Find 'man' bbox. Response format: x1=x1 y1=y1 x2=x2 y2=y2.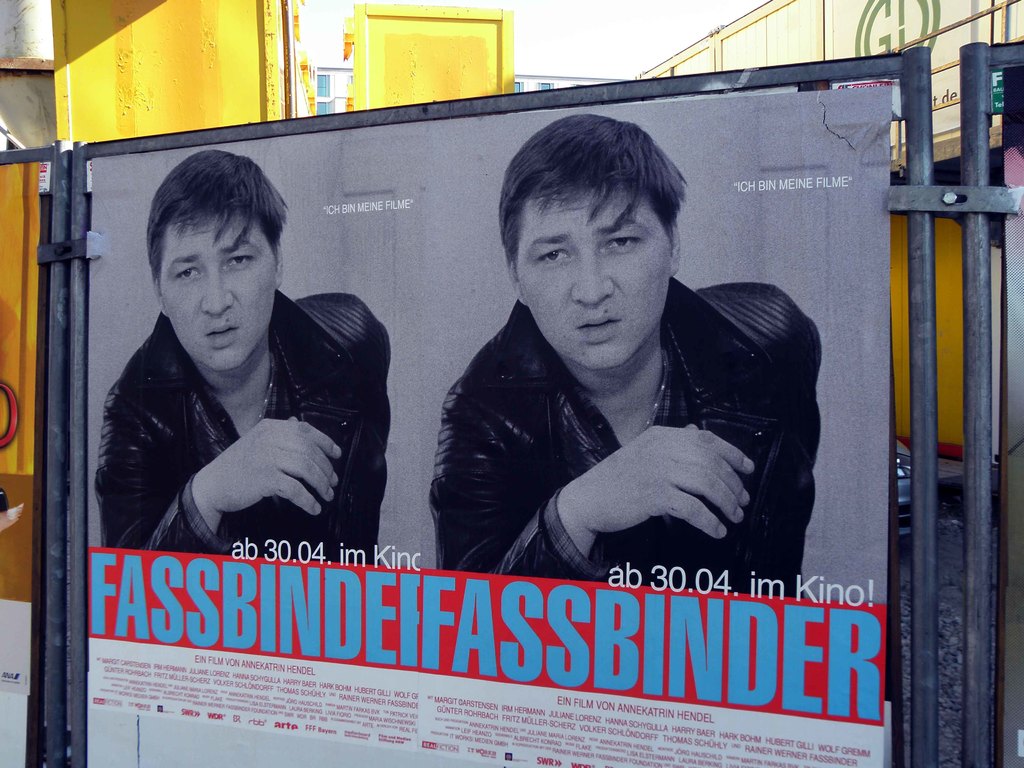
x1=436 y1=119 x2=826 y2=583.
